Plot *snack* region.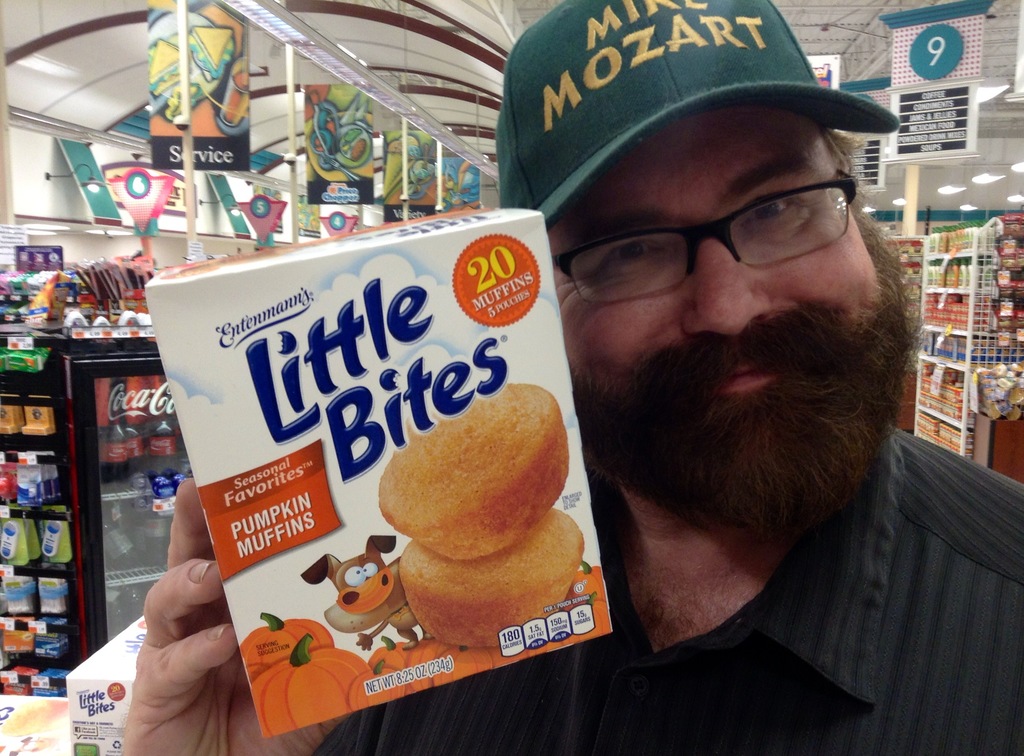
Plotted at (394,505,586,648).
